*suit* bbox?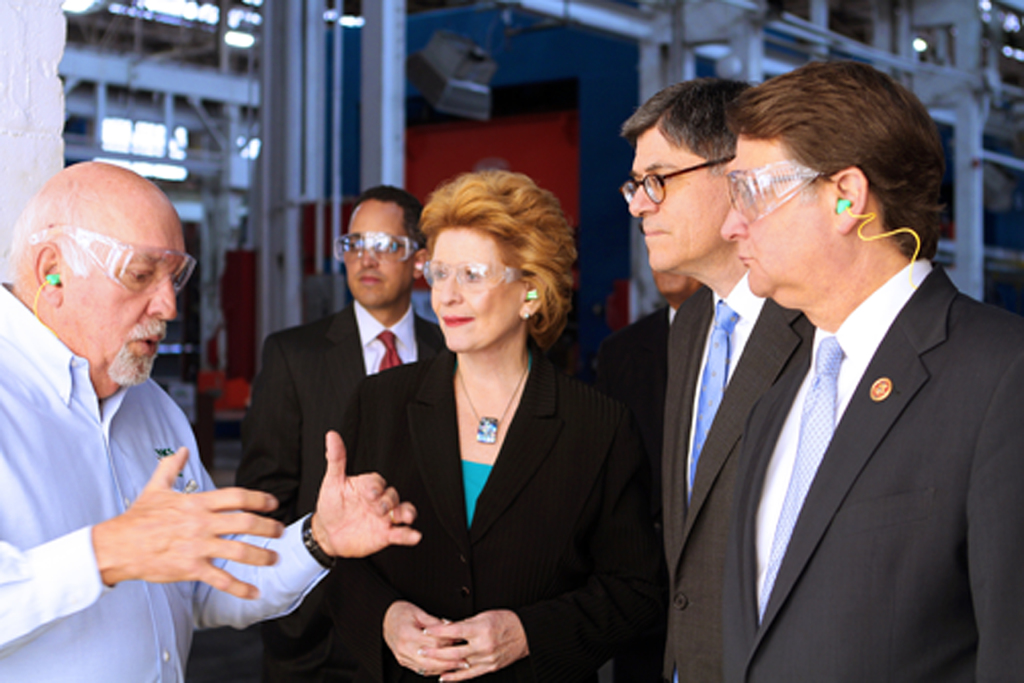
698, 143, 1015, 682
